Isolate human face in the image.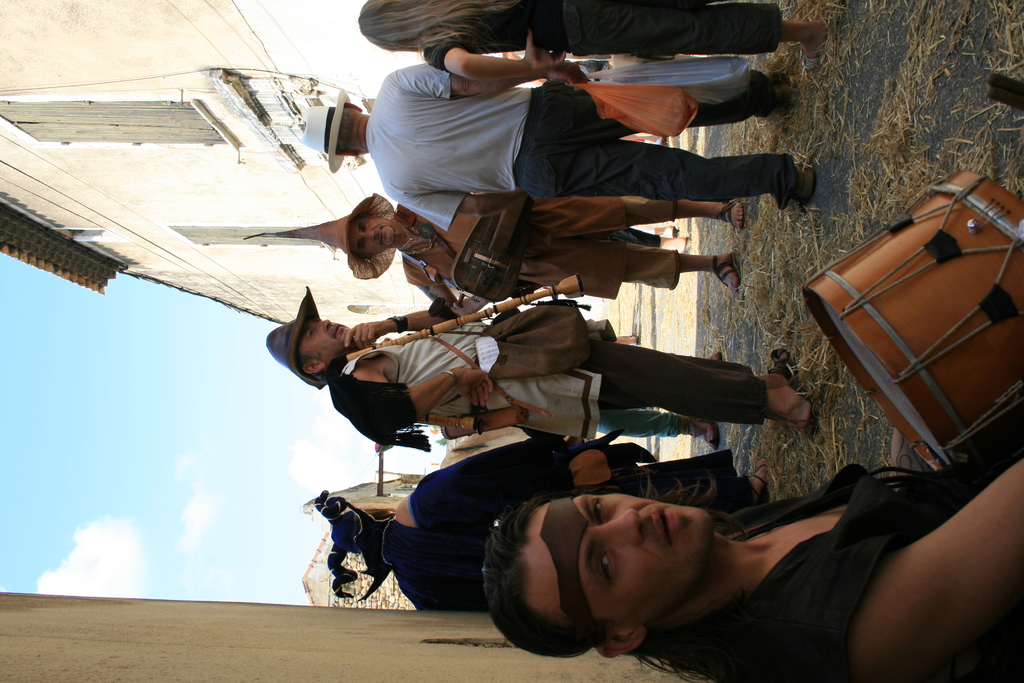
Isolated region: bbox(520, 493, 713, 628).
